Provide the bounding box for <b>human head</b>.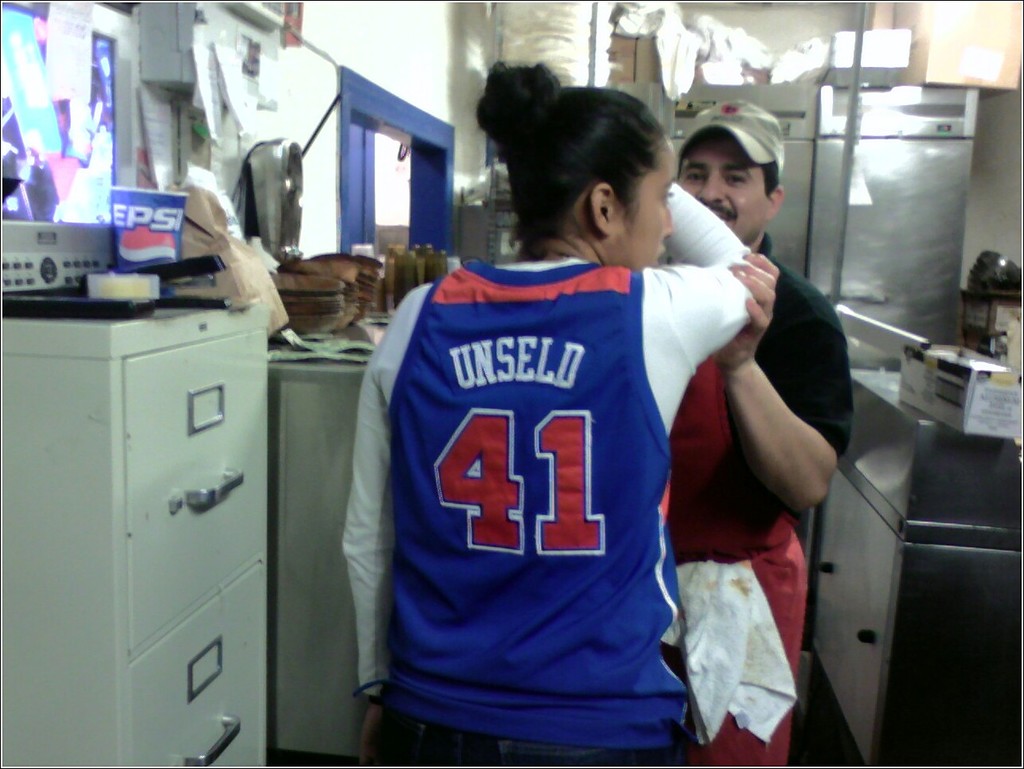
pyautogui.locateOnScreen(479, 64, 702, 271).
